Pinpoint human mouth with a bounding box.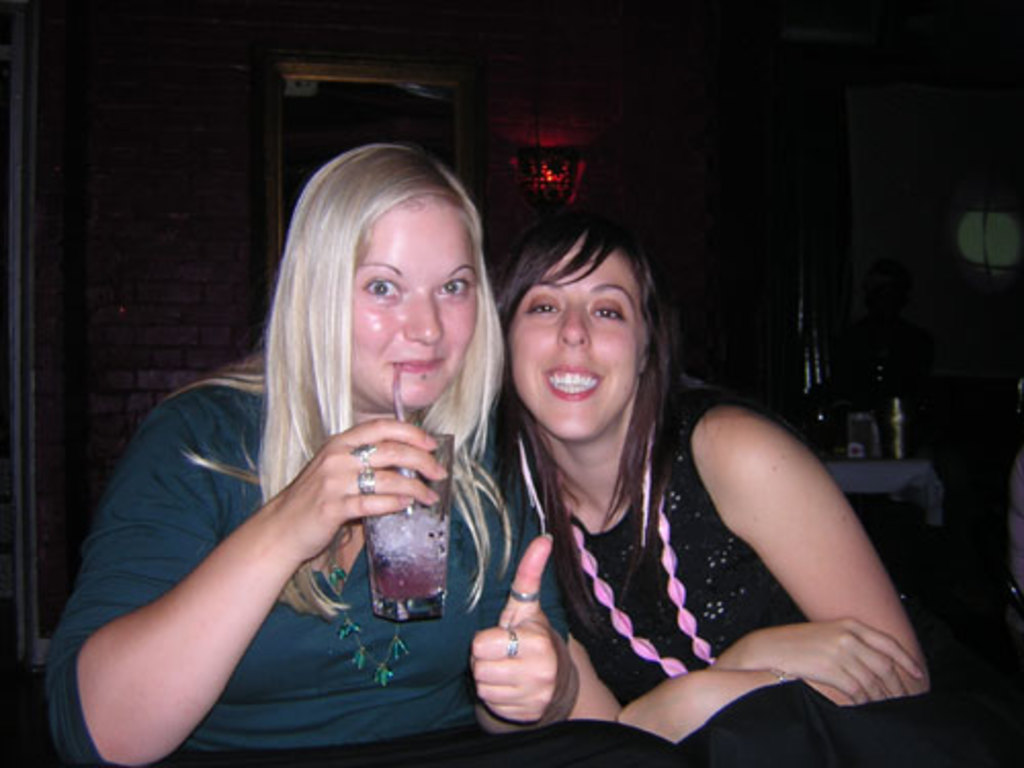
(389,344,446,383).
